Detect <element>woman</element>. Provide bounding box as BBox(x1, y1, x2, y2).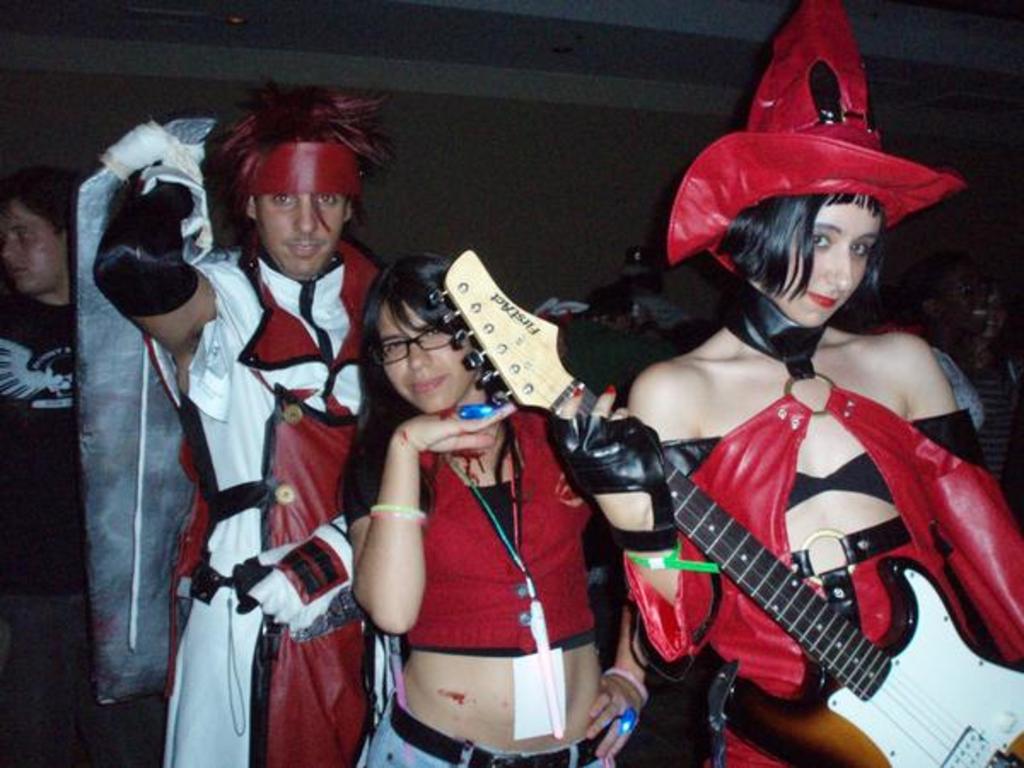
BBox(575, 176, 1022, 766).
